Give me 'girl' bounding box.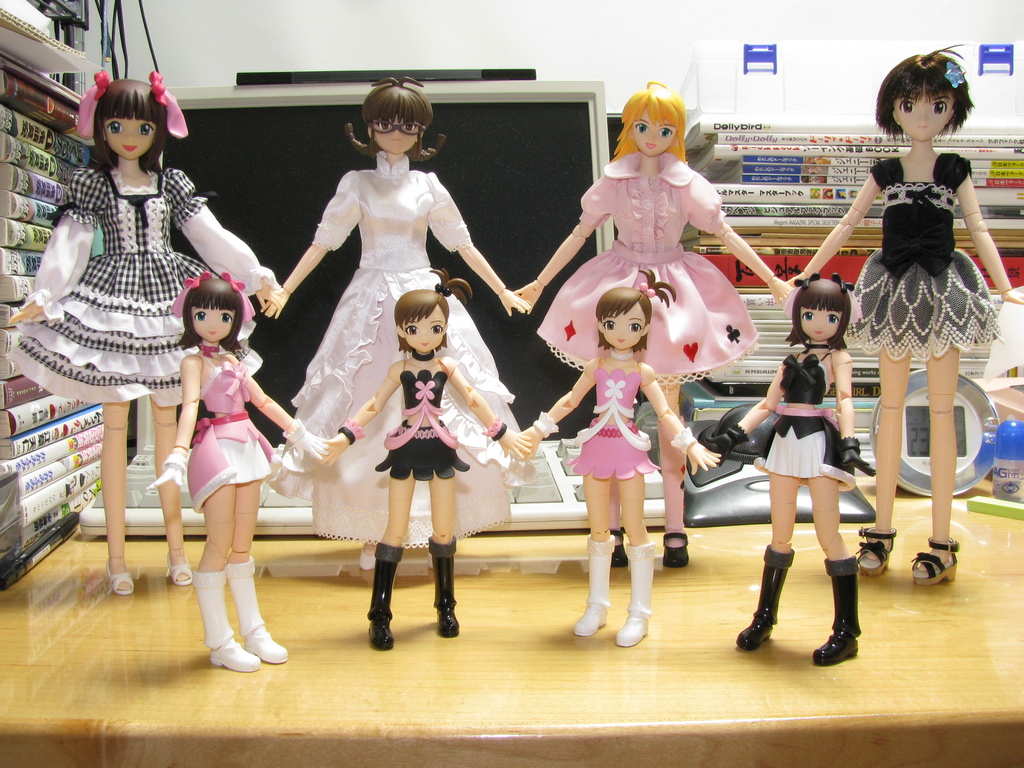
<region>263, 90, 529, 565</region>.
